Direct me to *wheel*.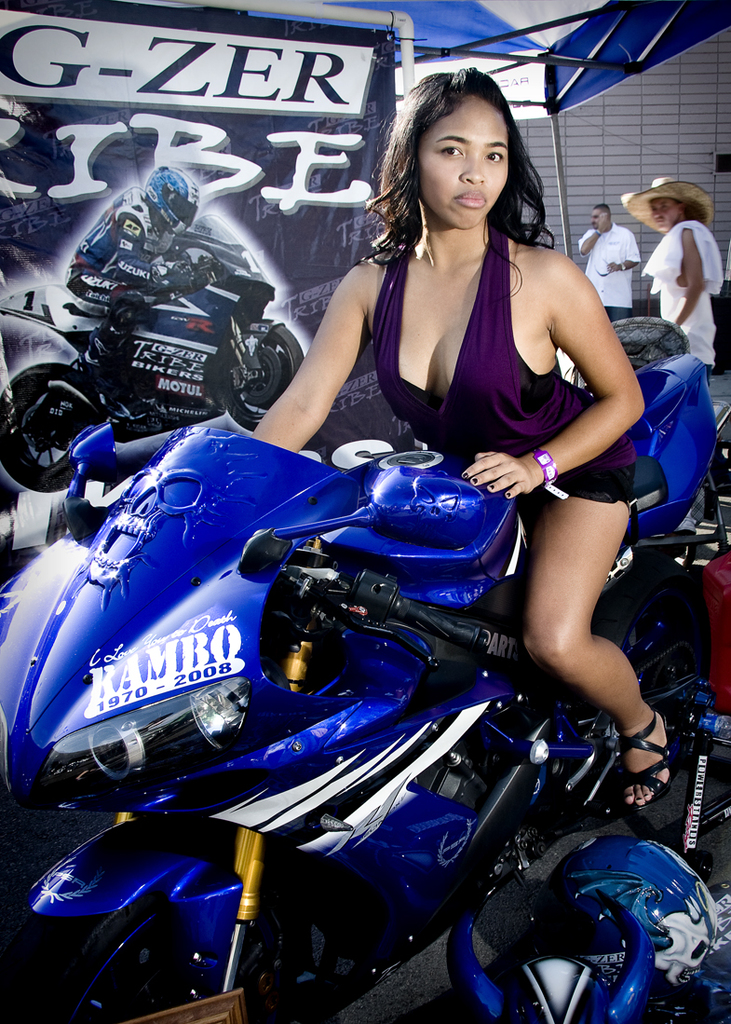
Direction: pyautogui.locateOnScreen(219, 326, 305, 430).
